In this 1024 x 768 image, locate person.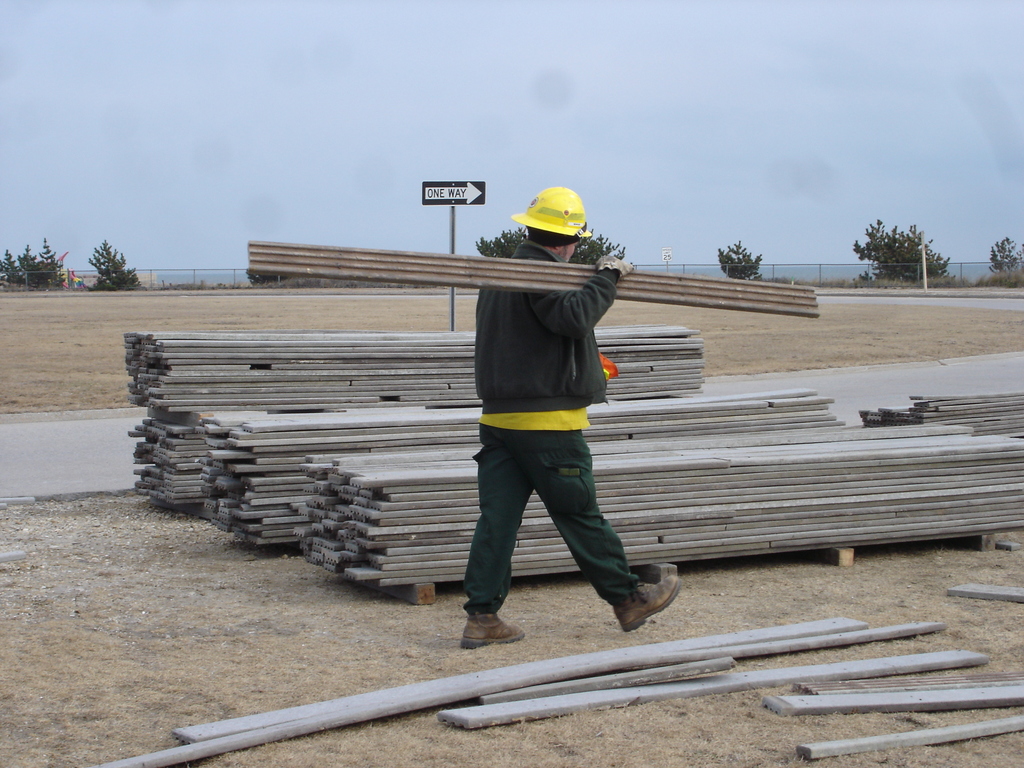
Bounding box: detection(472, 187, 687, 644).
